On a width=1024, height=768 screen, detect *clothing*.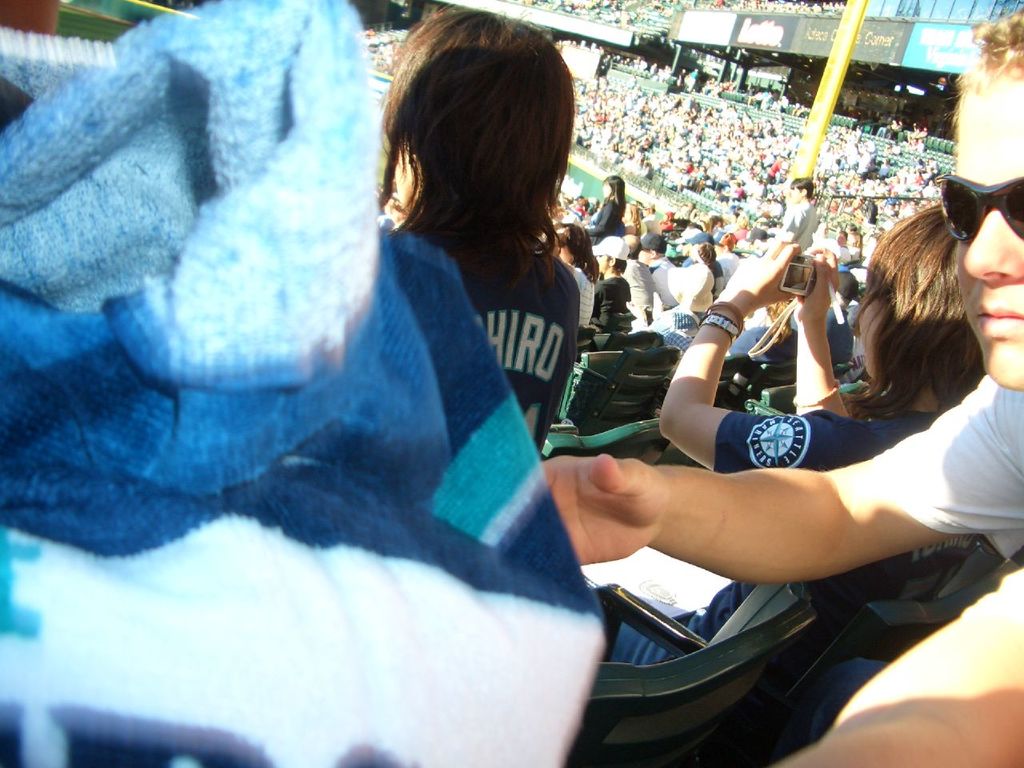
407/227/586/455.
